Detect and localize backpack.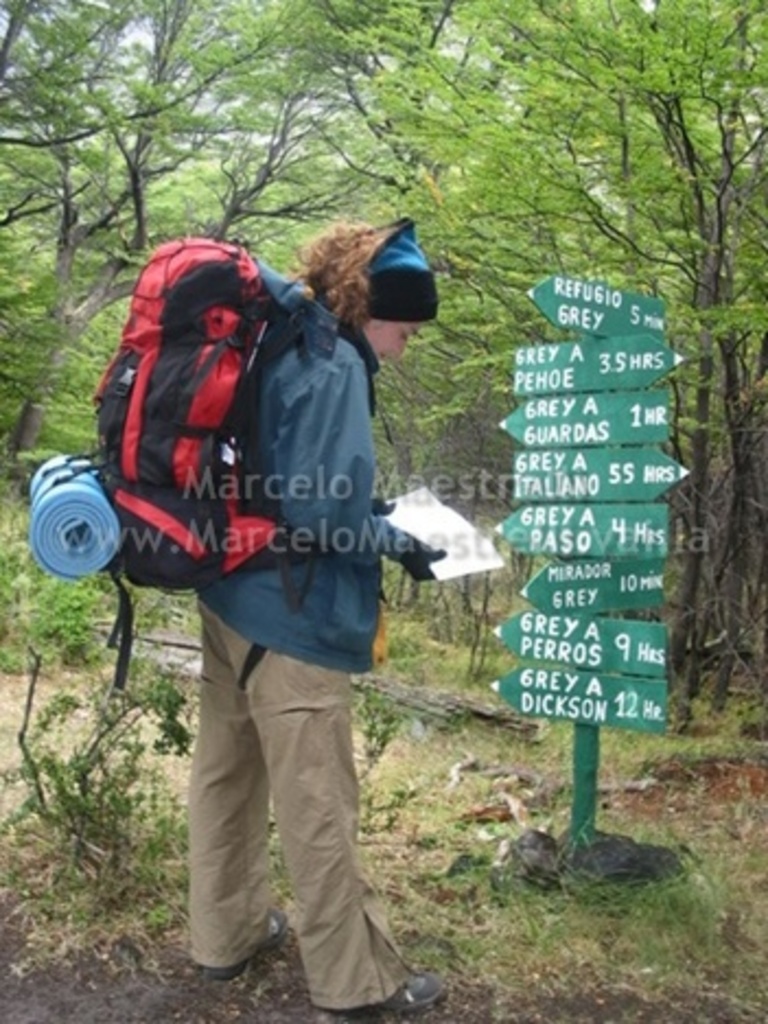
Localized at 33 241 376 696.
